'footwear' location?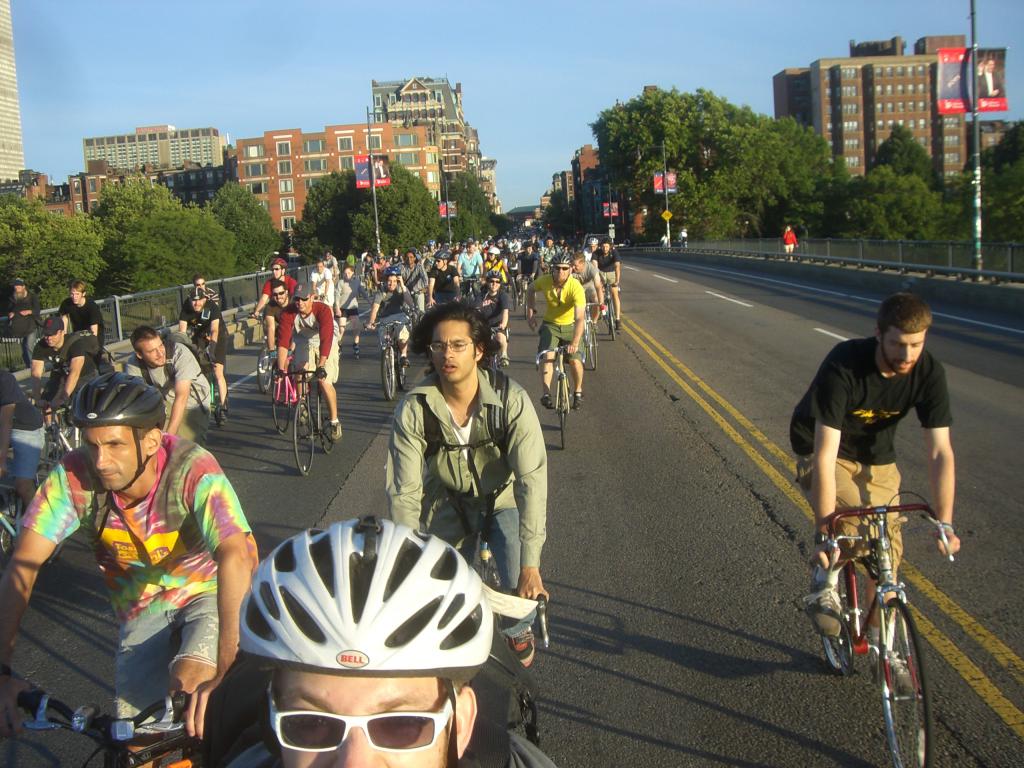
detection(335, 342, 342, 358)
